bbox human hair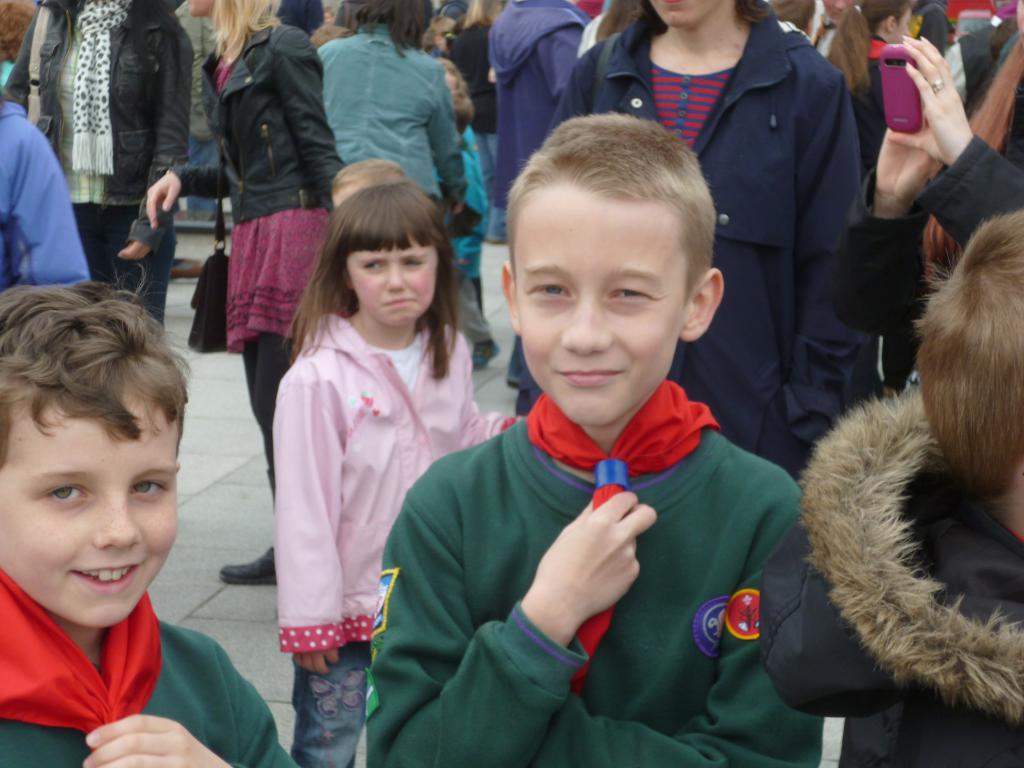
<region>824, 0, 916, 93</region>
